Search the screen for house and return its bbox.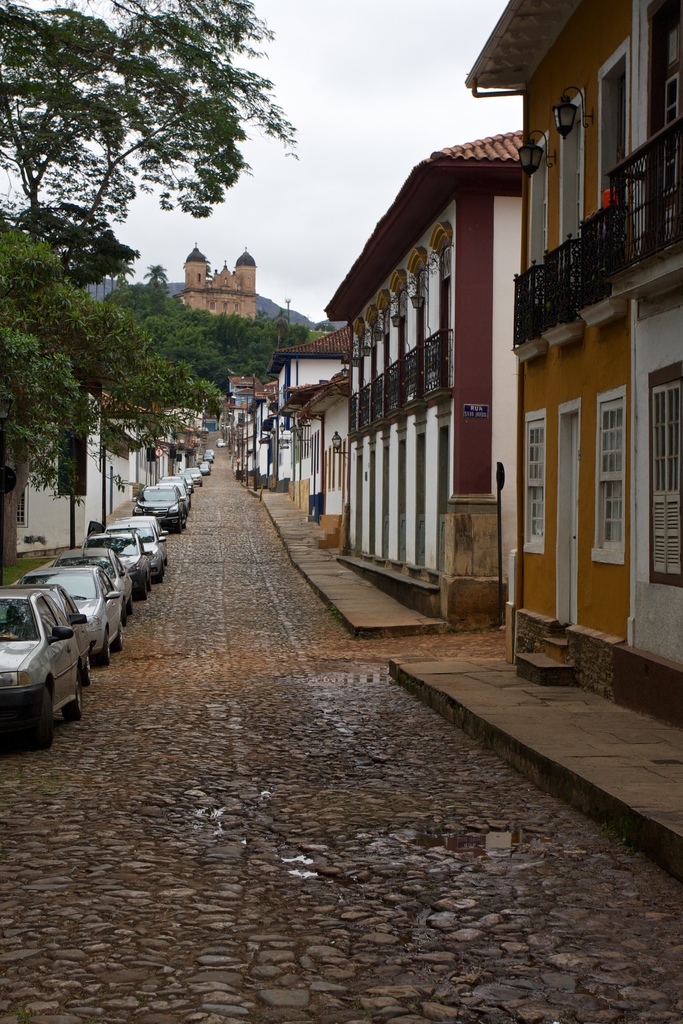
Found: 104, 390, 155, 500.
